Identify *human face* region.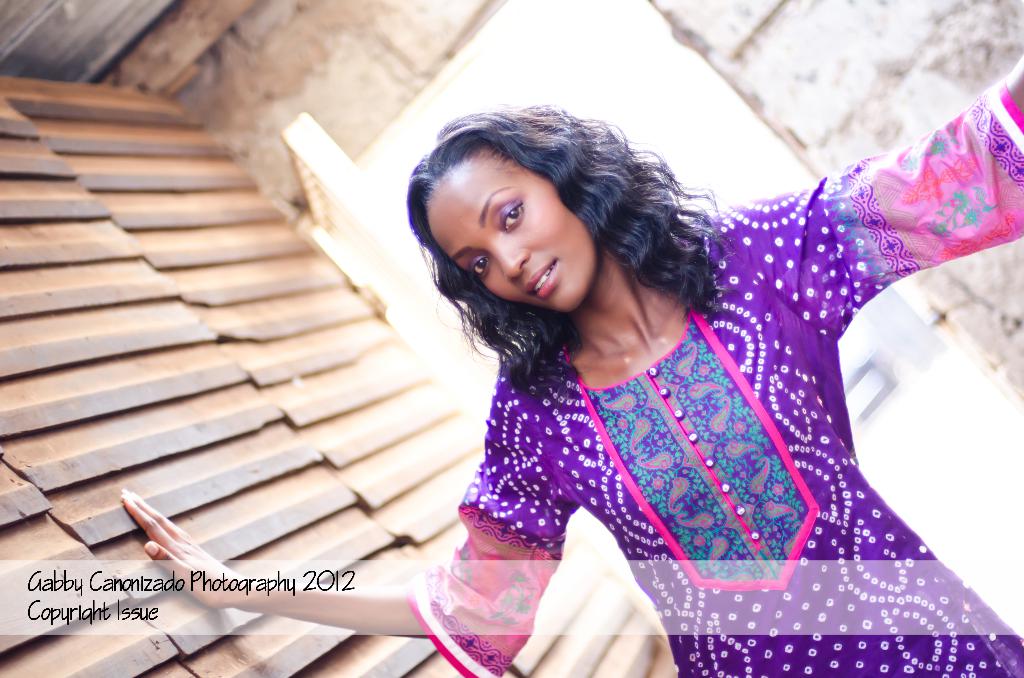
Region: box(428, 156, 597, 312).
